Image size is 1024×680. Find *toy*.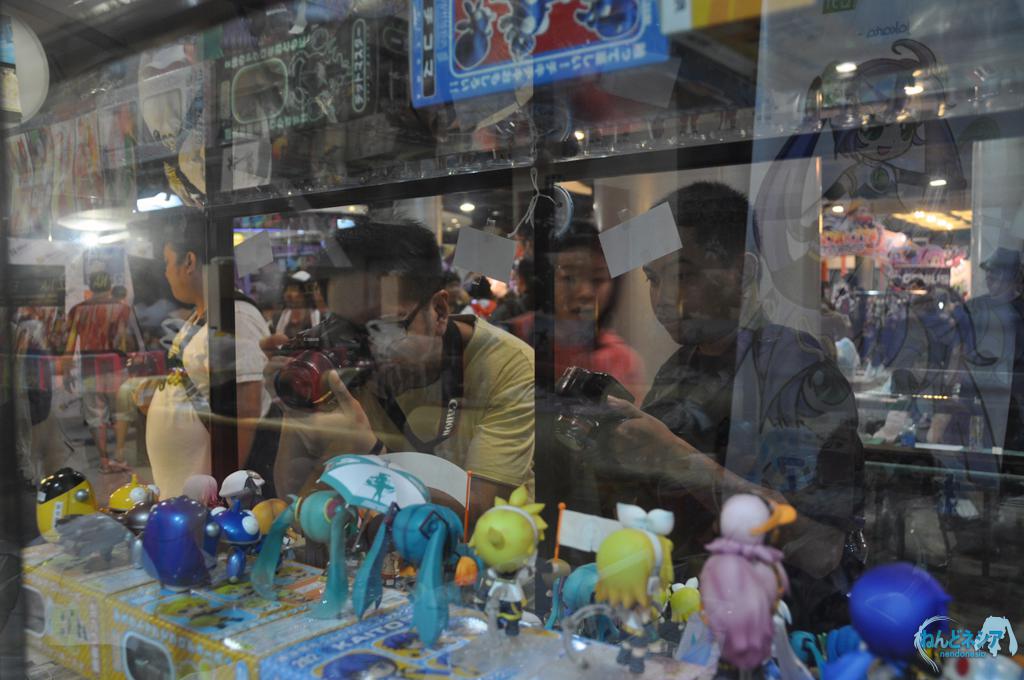
806, 565, 956, 679.
